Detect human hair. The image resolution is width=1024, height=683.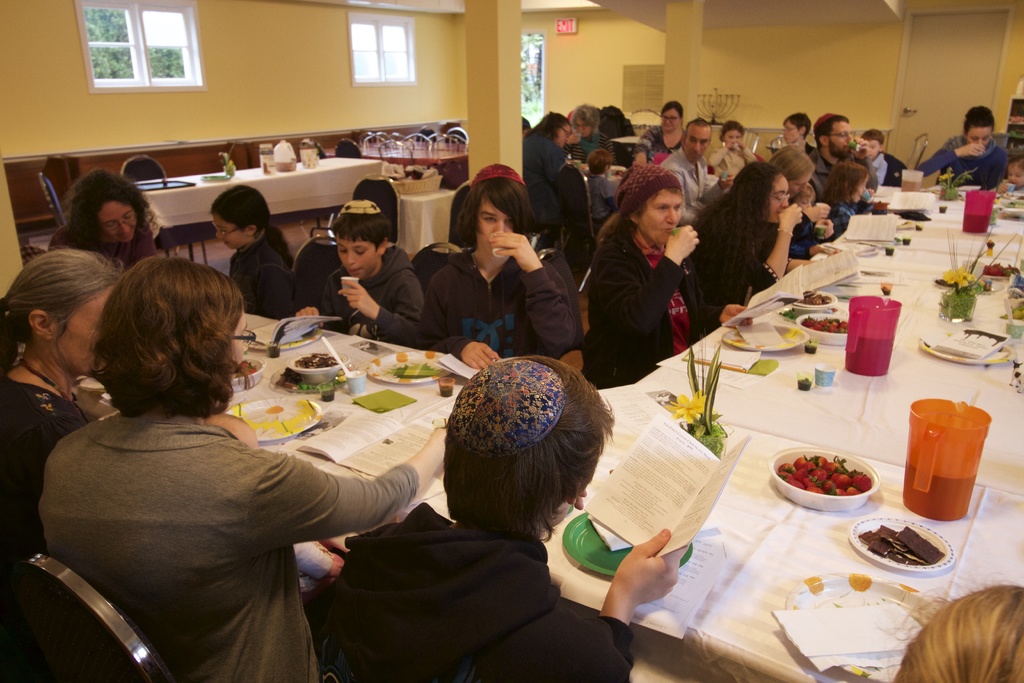
bbox=(446, 357, 604, 538).
